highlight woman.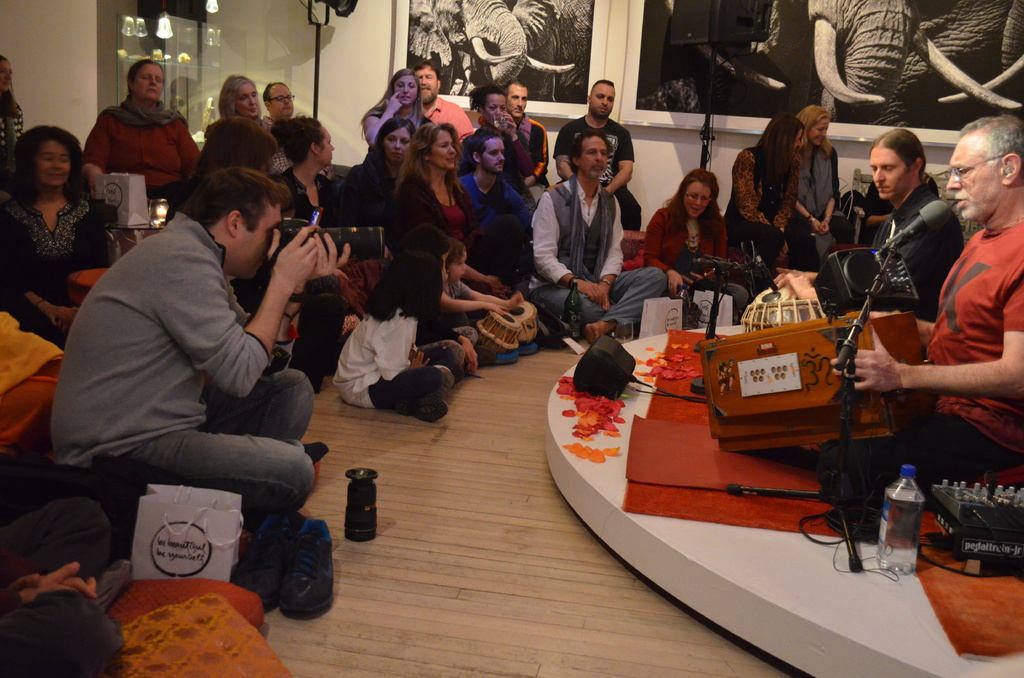
Highlighted region: <region>644, 170, 731, 290</region>.
